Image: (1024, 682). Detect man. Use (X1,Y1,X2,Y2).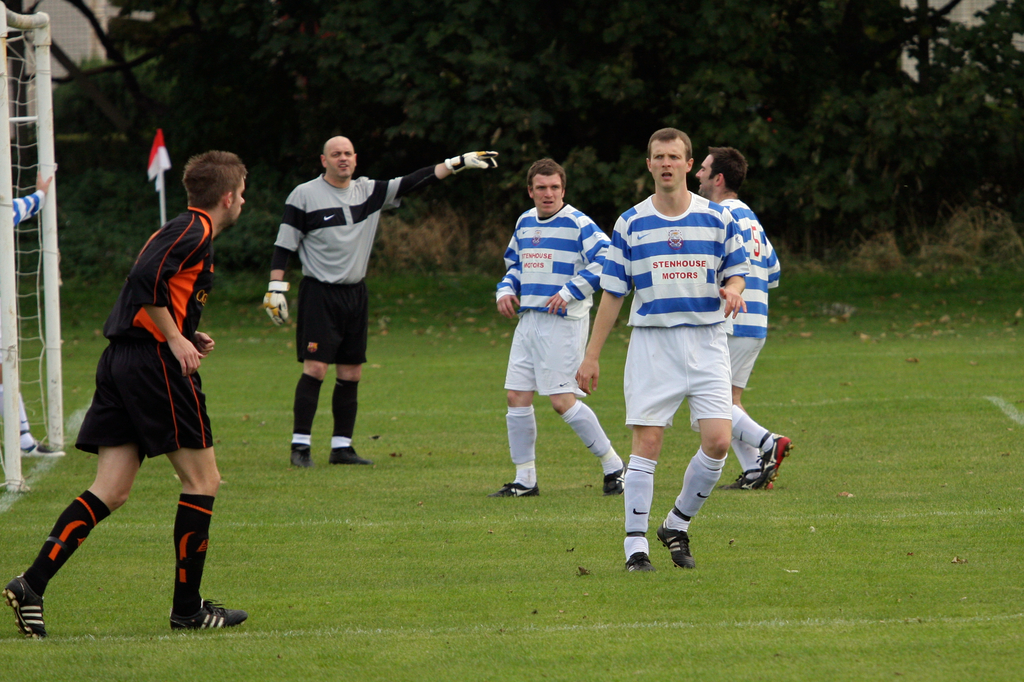
(4,149,252,640).
